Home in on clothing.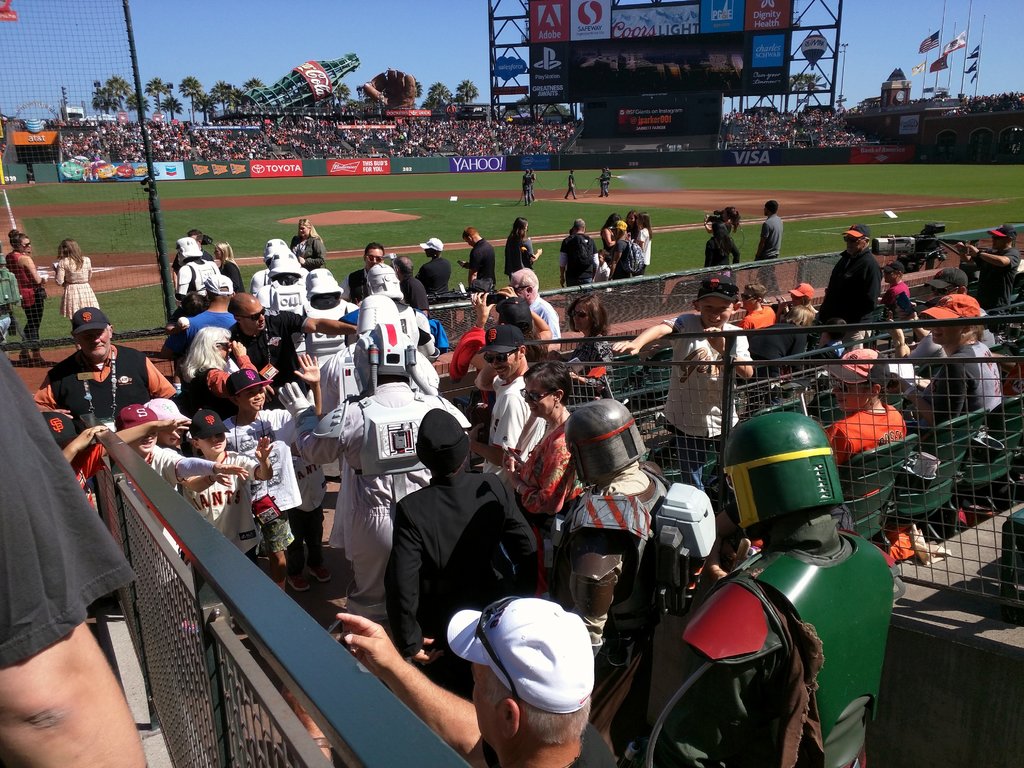
Homed in at x1=479, y1=376, x2=544, y2=473.
